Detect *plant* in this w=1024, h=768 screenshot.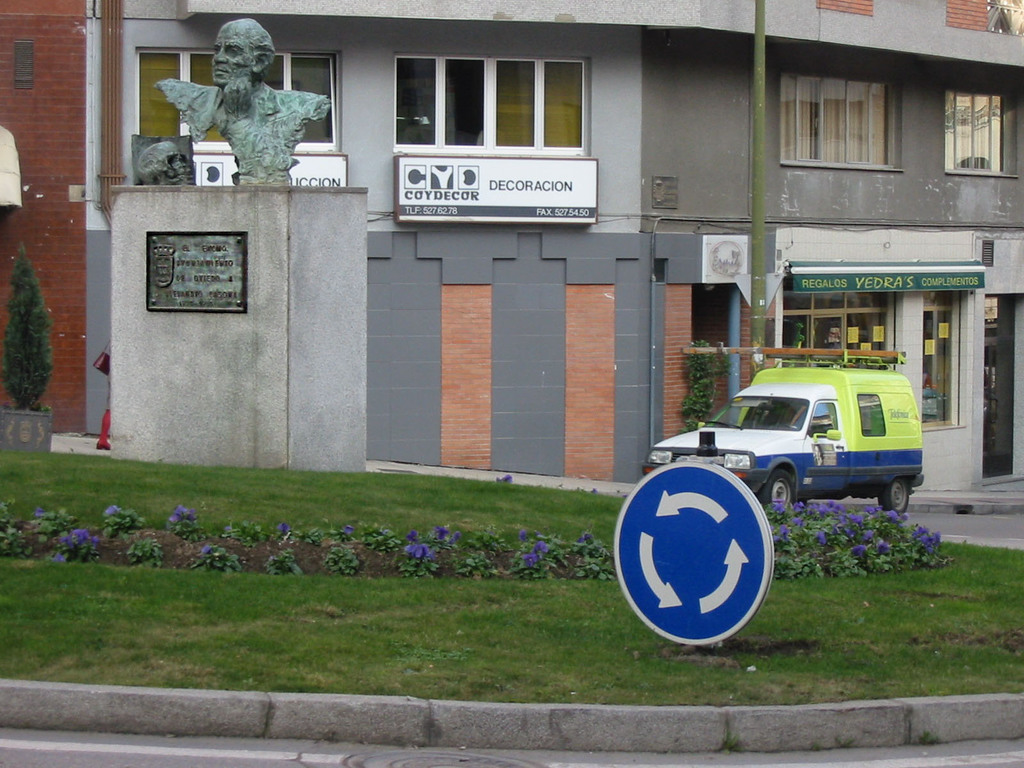
Detection: detection(16, 508, 73, 541).
